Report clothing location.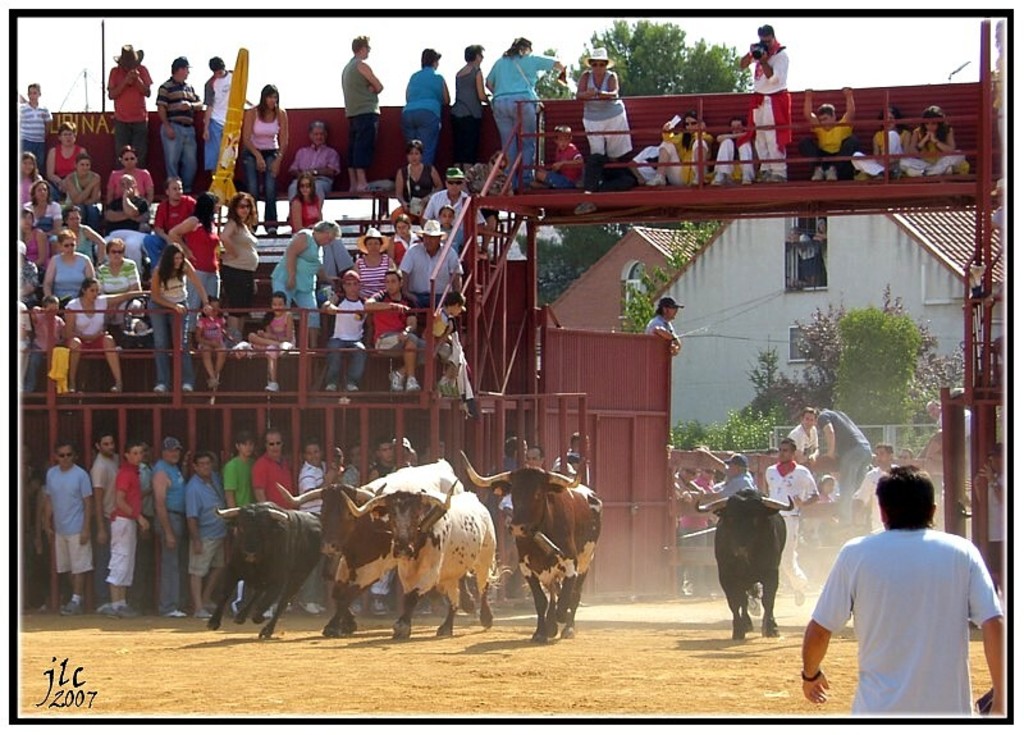
Report: pyautogui.locateOnScreen(404, 241, 453, 288).
